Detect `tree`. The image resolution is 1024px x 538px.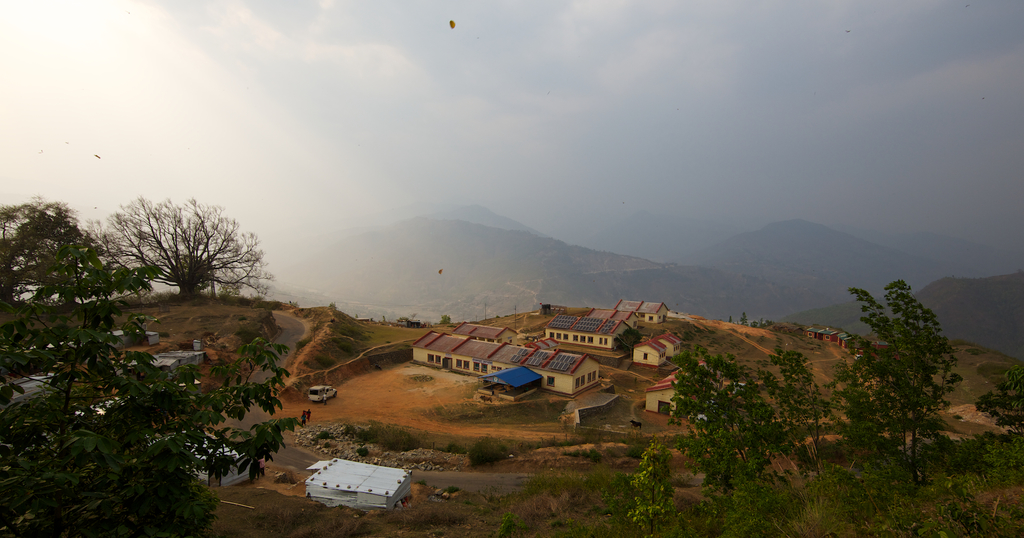
region(496, 509, 521, 537).
